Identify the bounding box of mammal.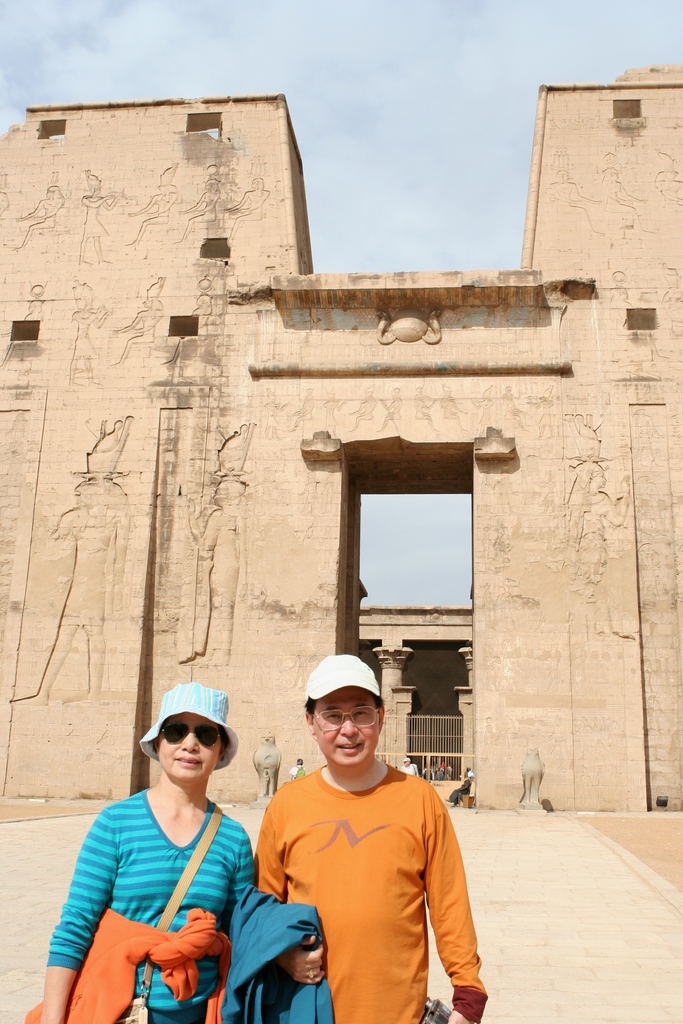
(434,767,442,778).
